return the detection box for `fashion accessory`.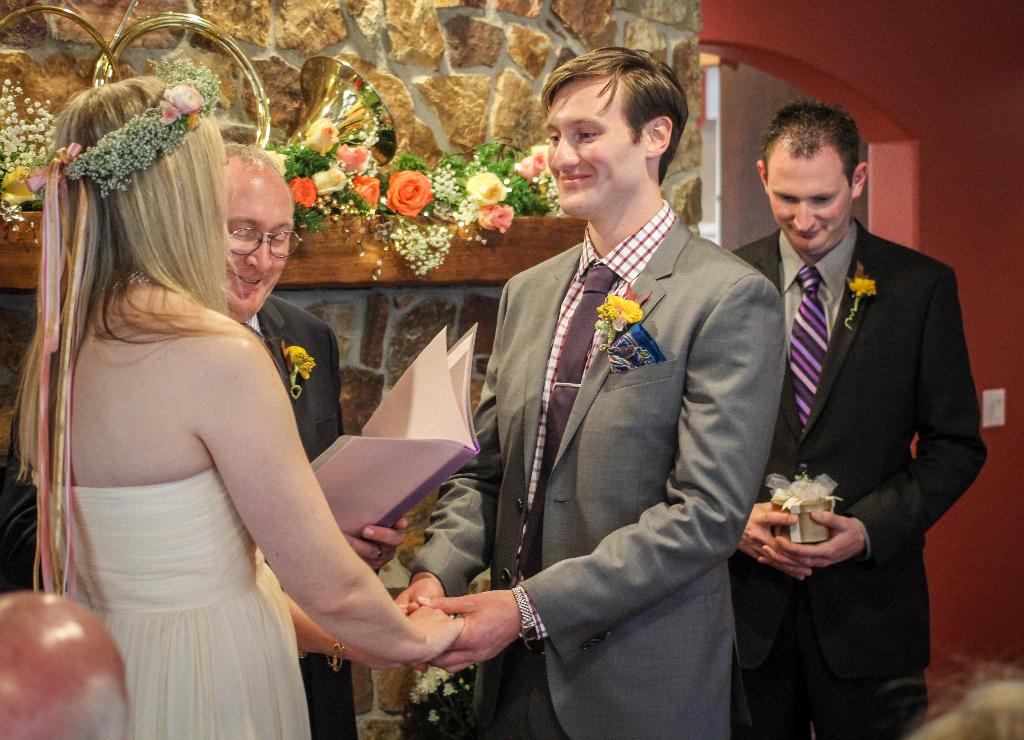
{"x1": 513, "y1": 589, "x2": 547, "y2": 645}.
